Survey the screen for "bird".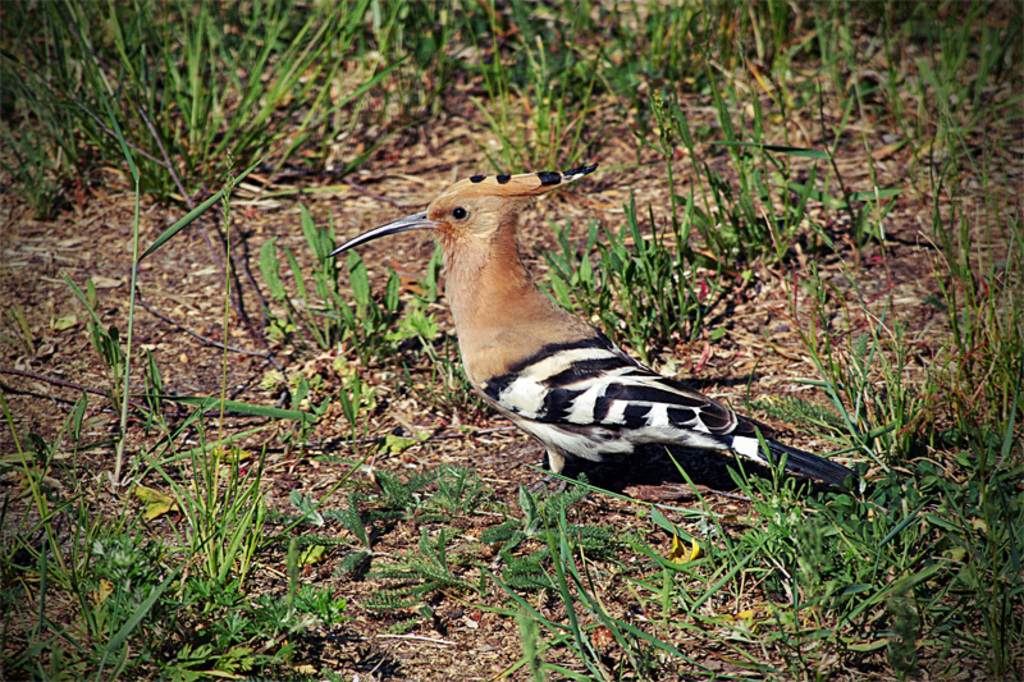
Survey found: (left=325, top=175, right=864, bottom=496).
